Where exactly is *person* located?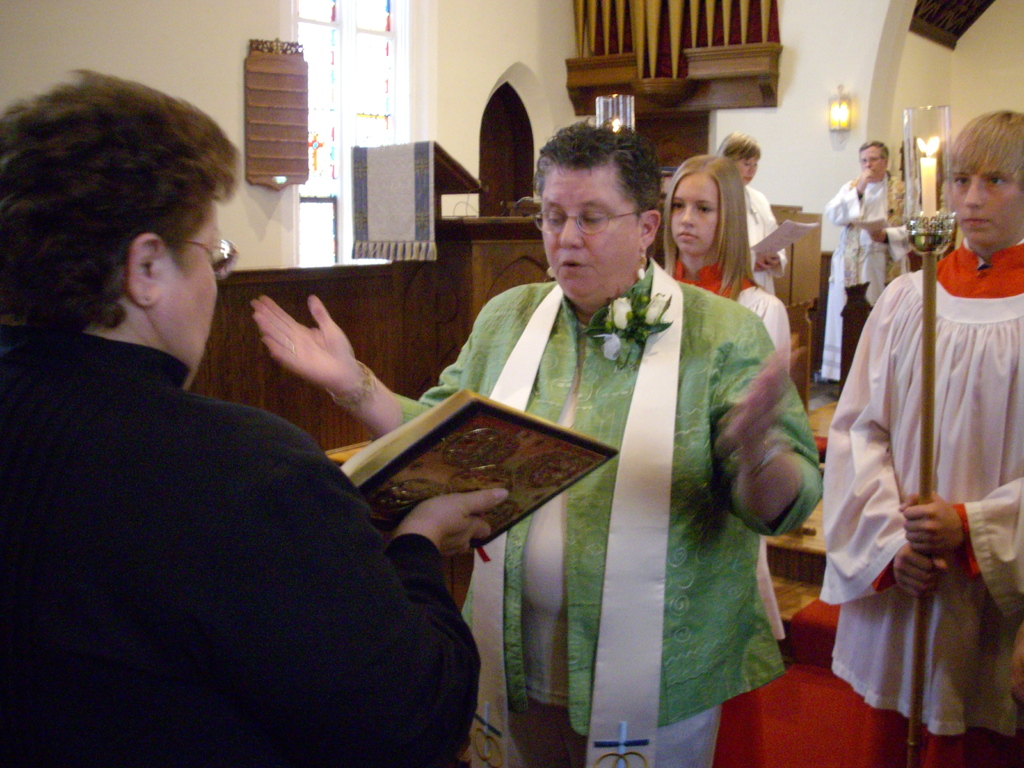
Its bounding box is <bbox>826, 114, 1018, 767</bbox>.
